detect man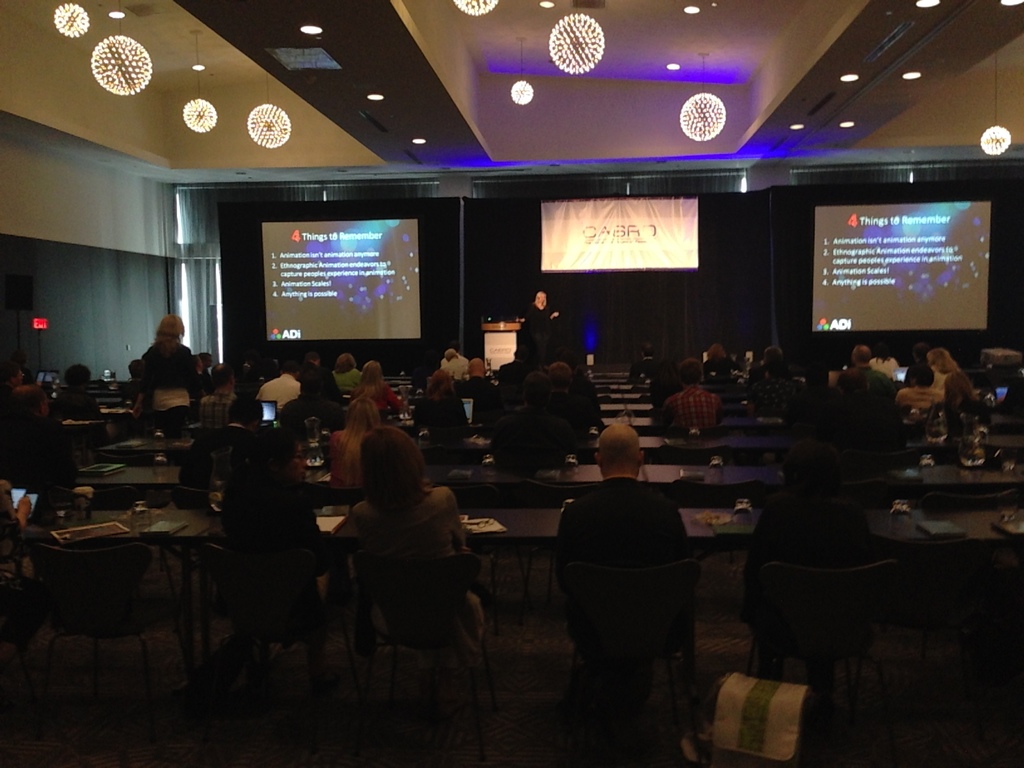
{"x1": 543, "y1": 421, "x2": 701, "y2": 655}
